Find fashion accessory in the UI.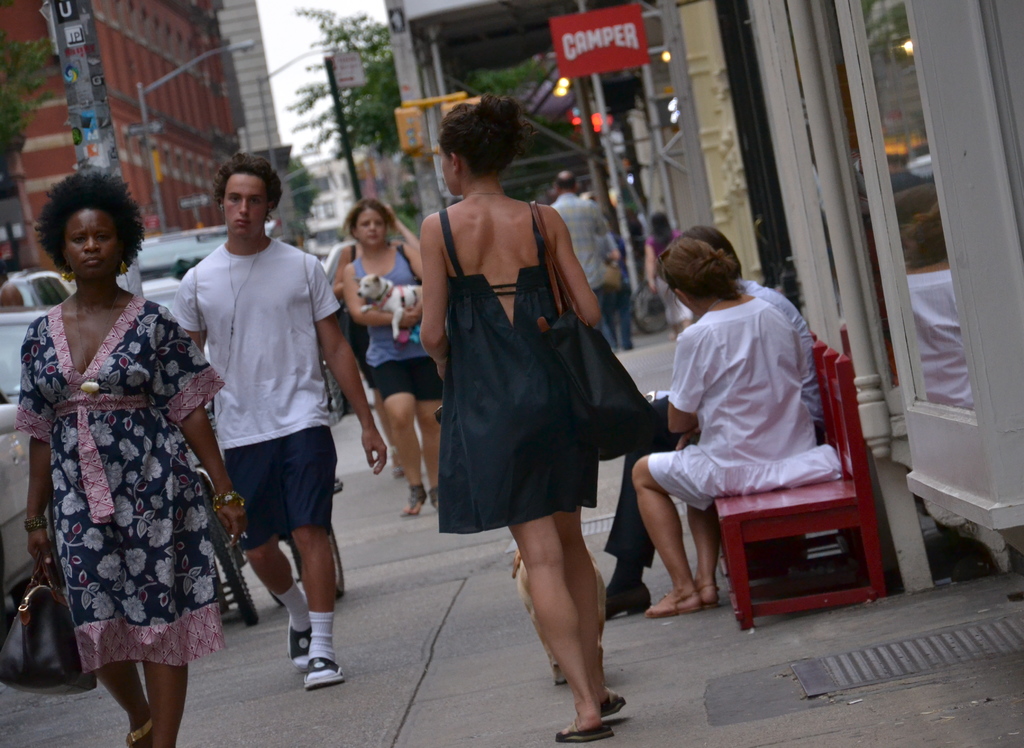
UI element at region(387, 446, 404, 479).
